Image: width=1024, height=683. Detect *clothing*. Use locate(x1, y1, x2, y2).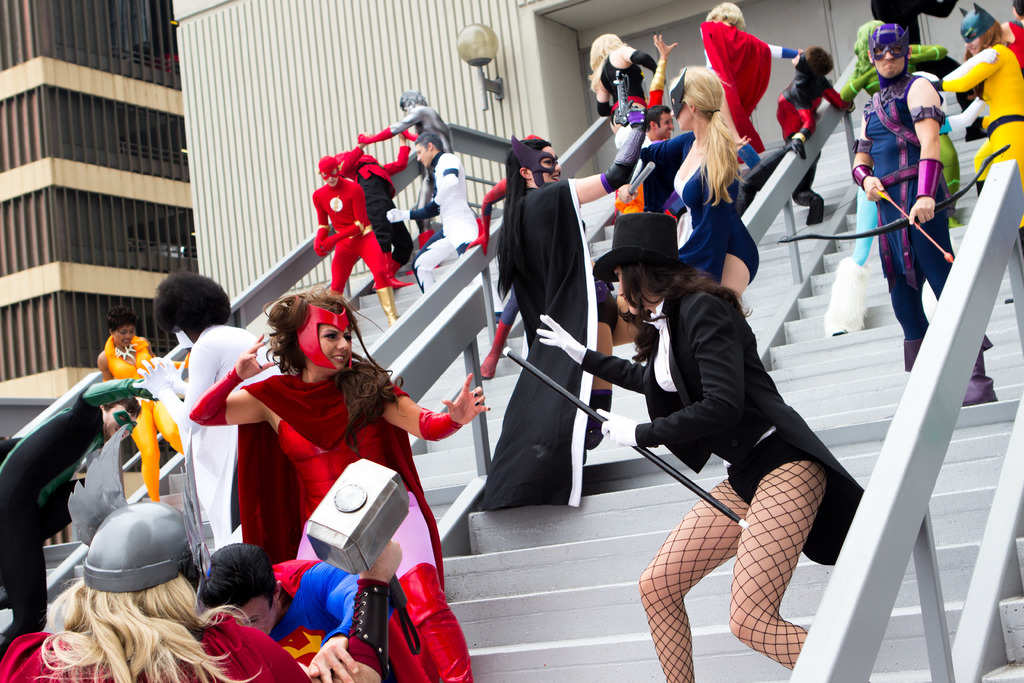
locate(774, 58, 853, 189).
